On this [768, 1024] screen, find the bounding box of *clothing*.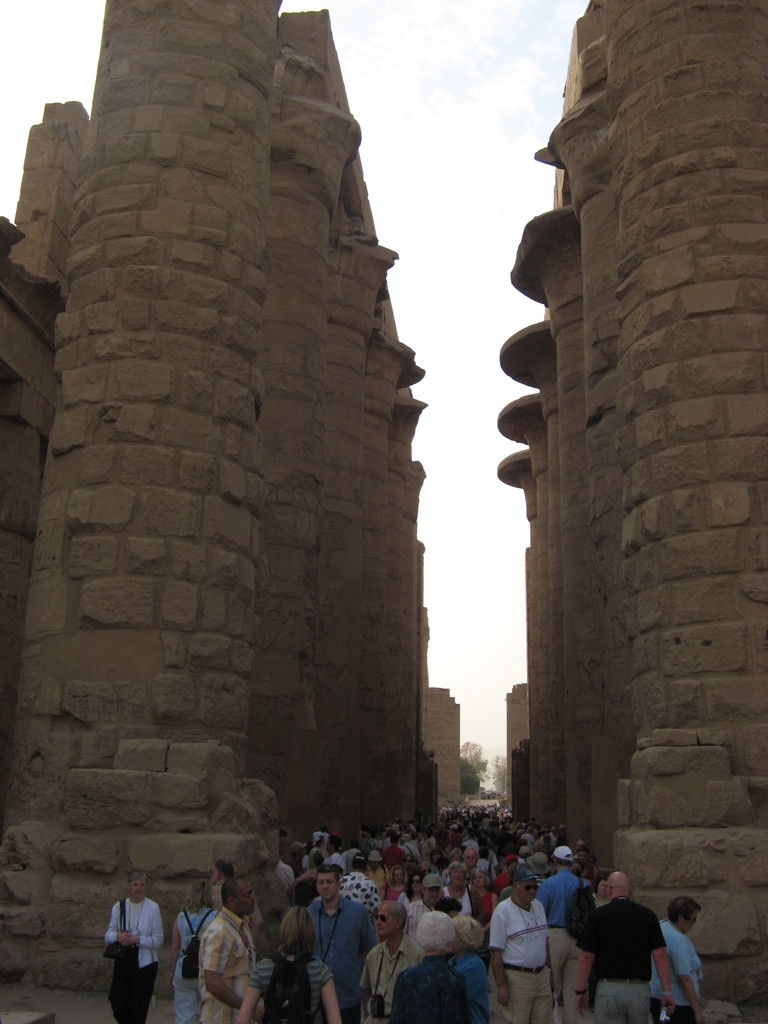
Bounding box: (341,874,380,899).
